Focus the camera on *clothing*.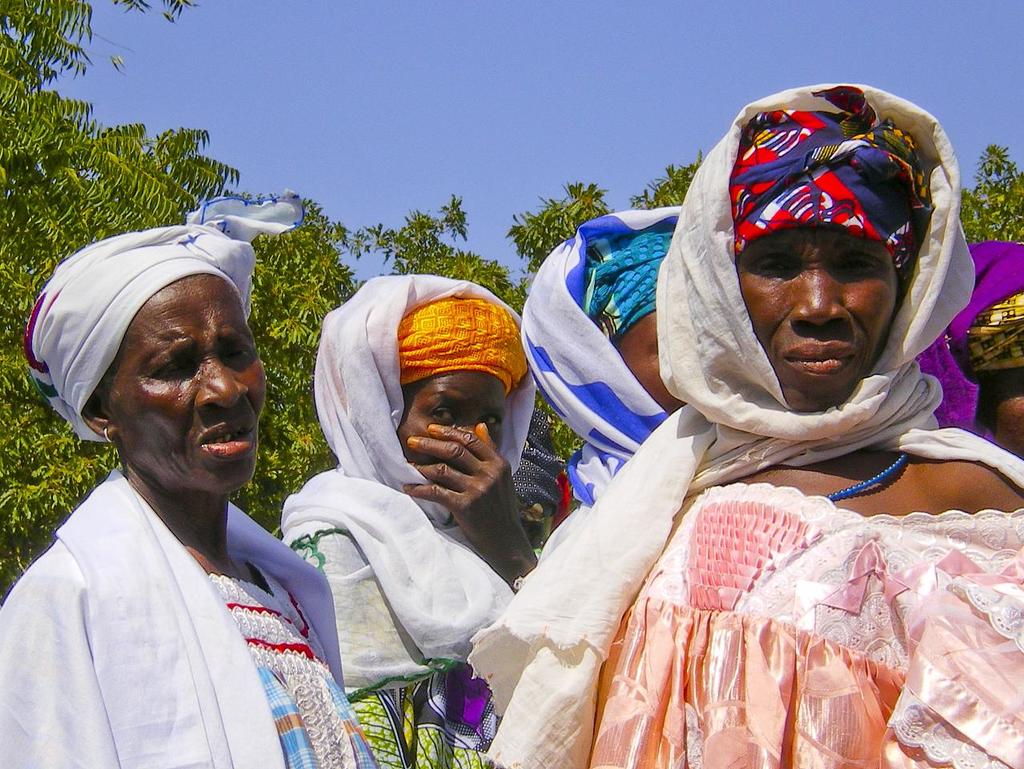
Focus region: region(0, 462, 381, 768).
